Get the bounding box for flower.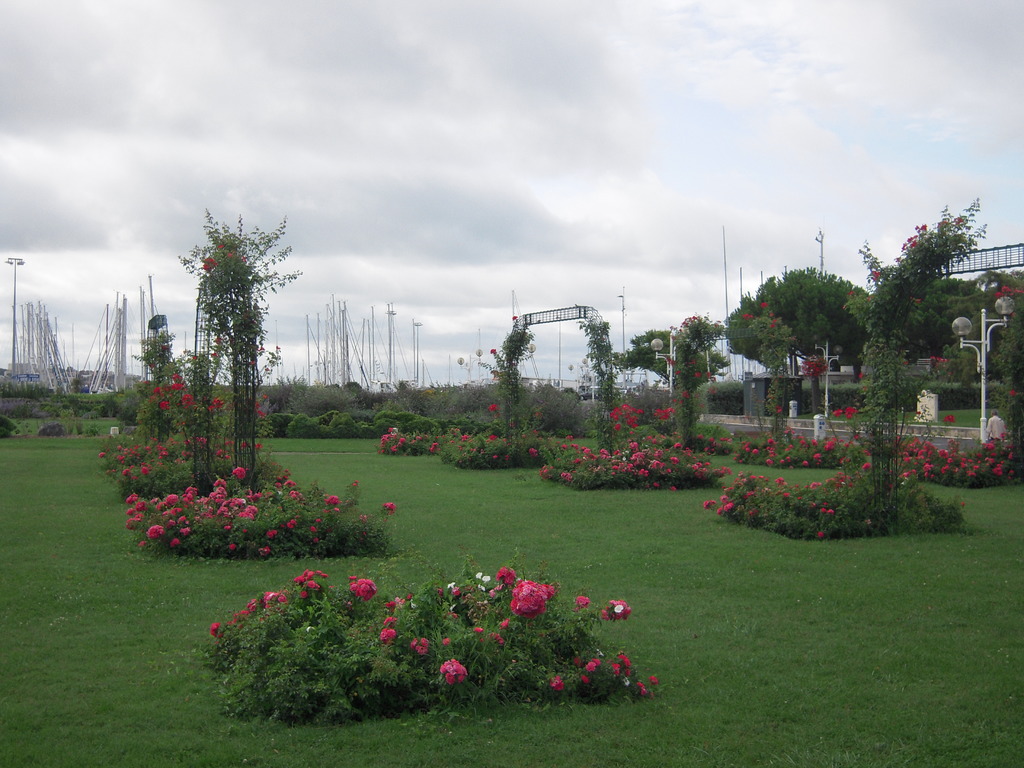
<box>648,457,670,470</box>.
